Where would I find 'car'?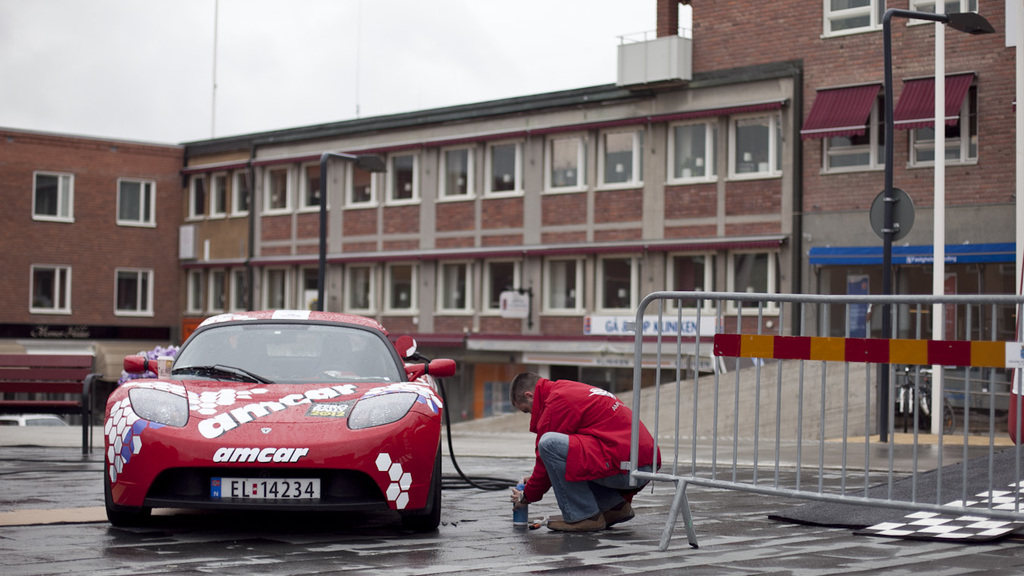
At BBox(98, 306, 457, 539).
